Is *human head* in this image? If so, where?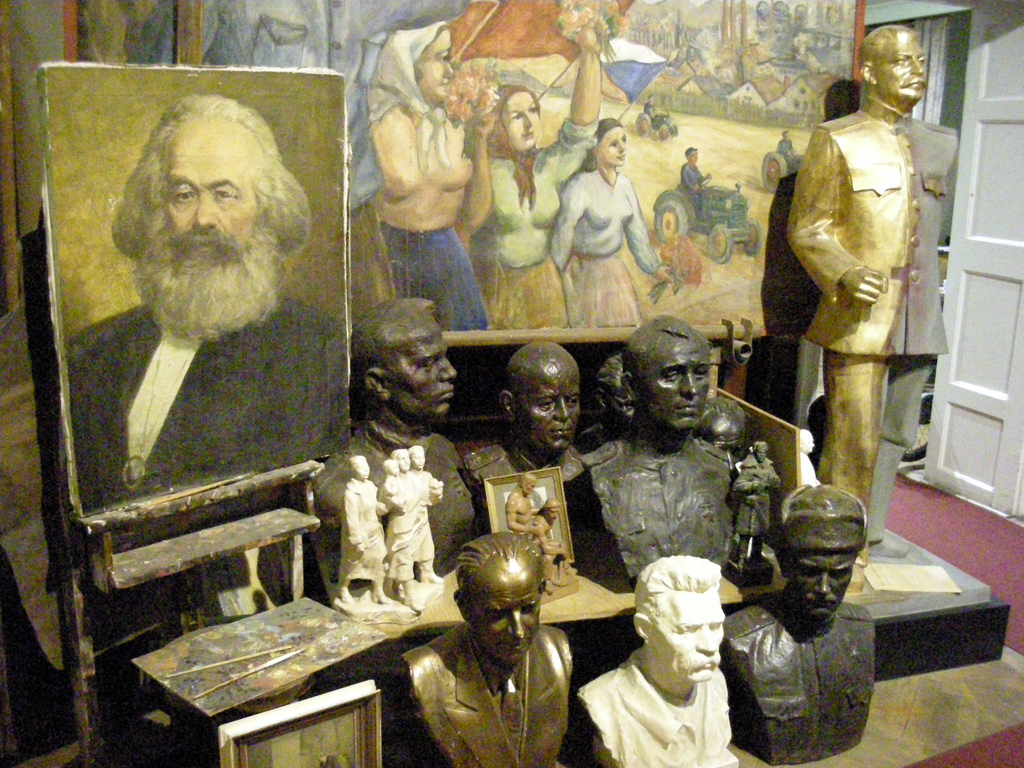
Yes, at {"left": 347, "top": 456, "right": 368, "bottom": 478}.
